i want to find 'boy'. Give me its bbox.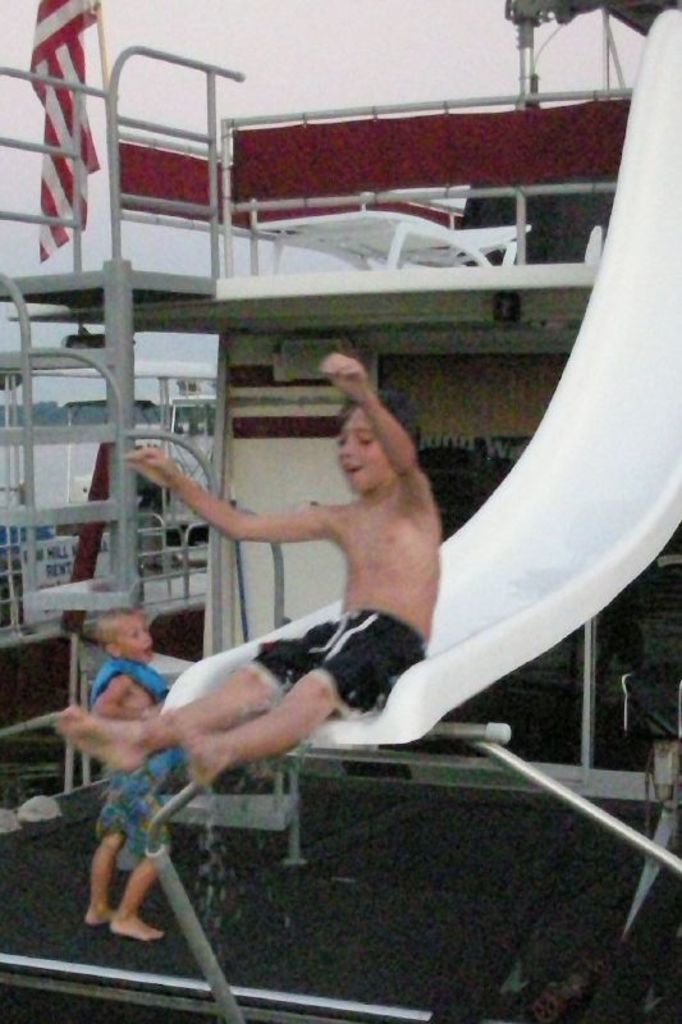
x1=41 y1=340 x2=463 y2=796.
